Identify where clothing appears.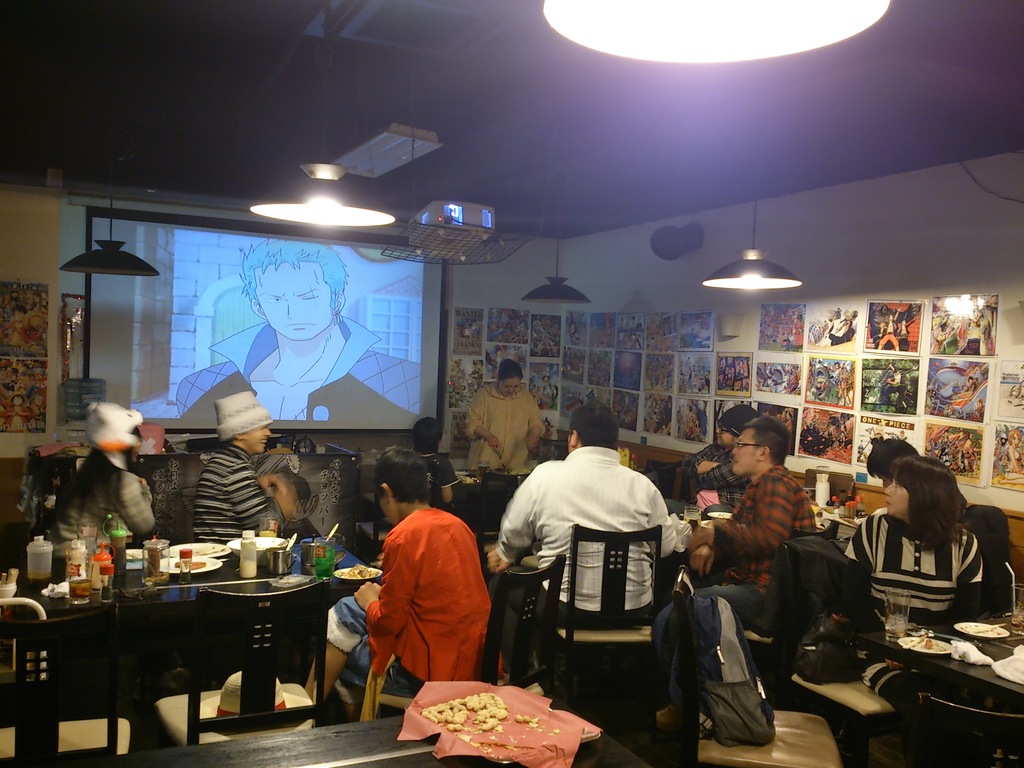
Appears at left=461, top=387, right=545, bottom=478.
